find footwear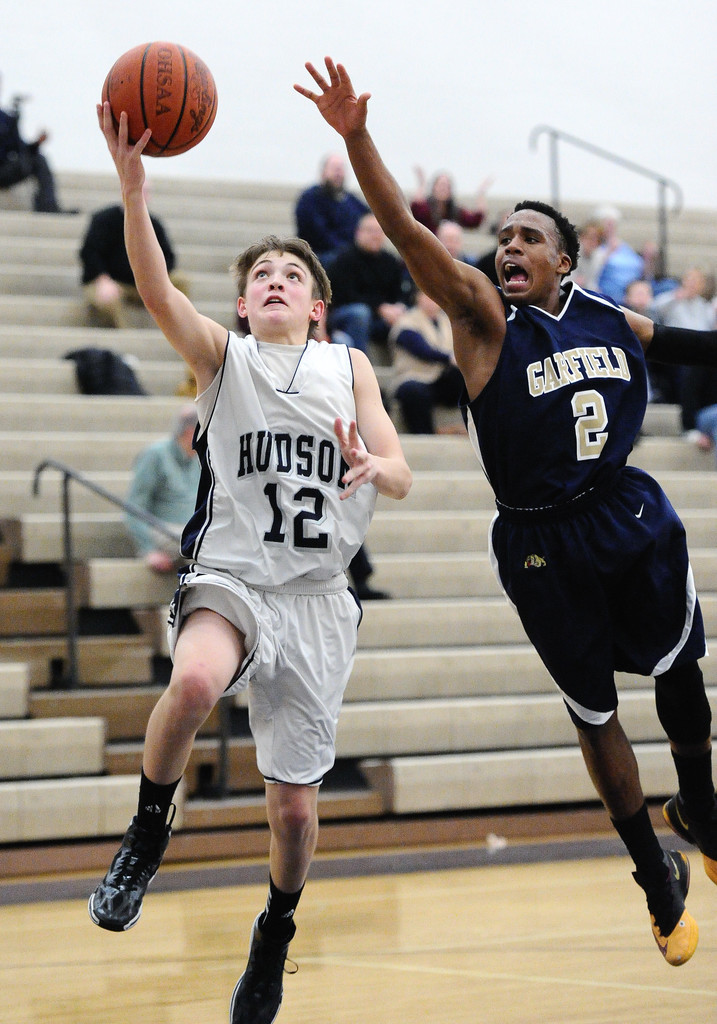
{"x1": 85, "y1": 801, "x2": 177, "y2": 934}
